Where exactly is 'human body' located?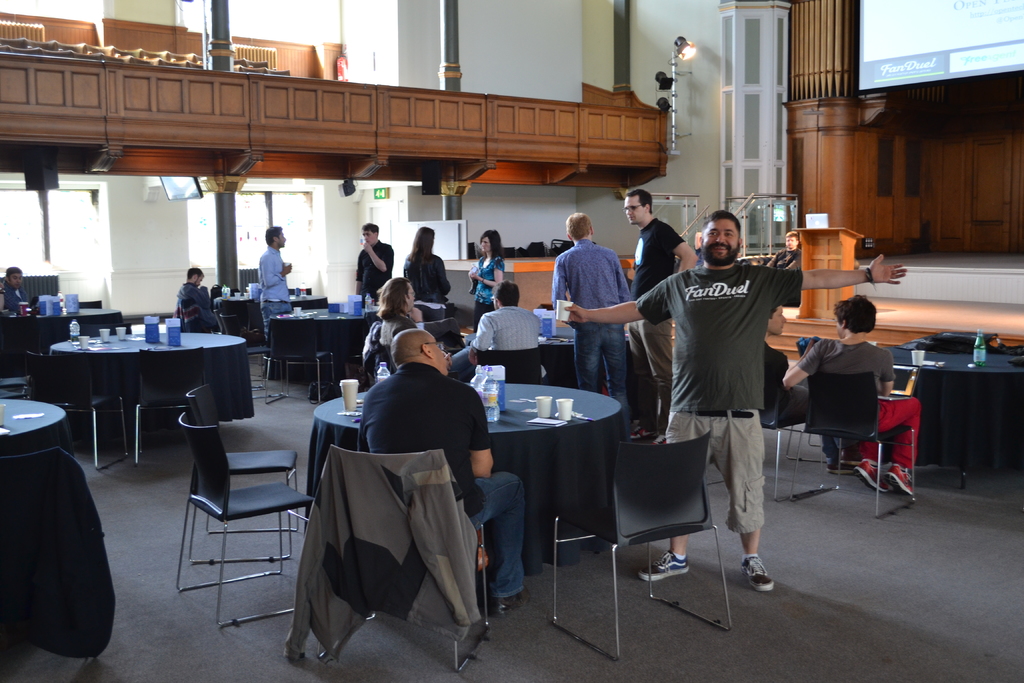
Its bounding box is detection(350, 320, 524, 609).
